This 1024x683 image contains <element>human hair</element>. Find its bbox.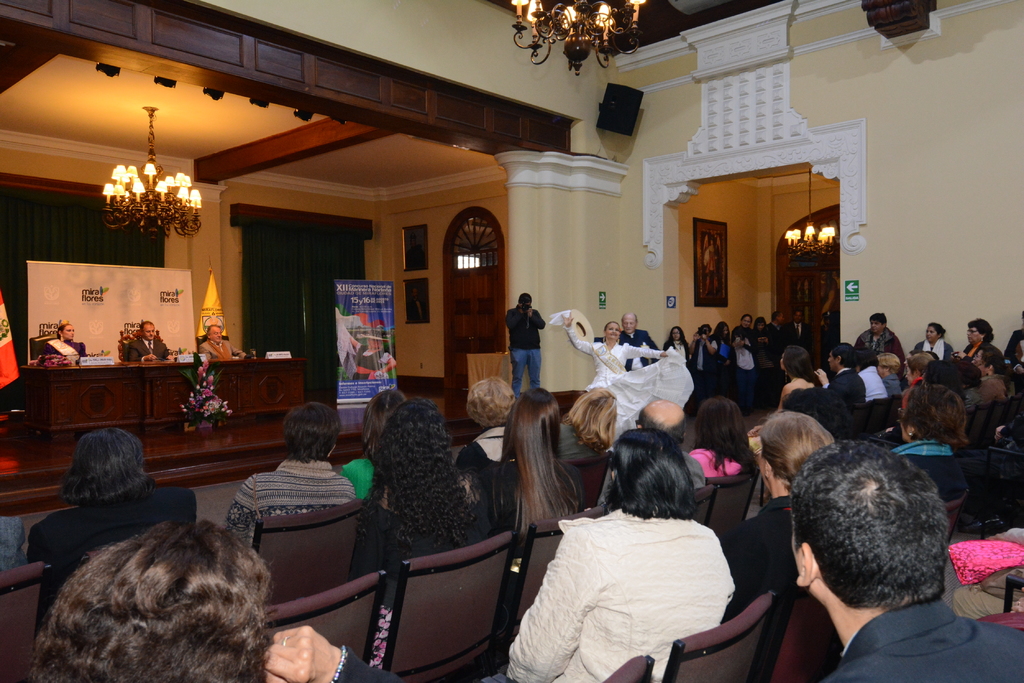
box=[490, 384, 582, 538].
